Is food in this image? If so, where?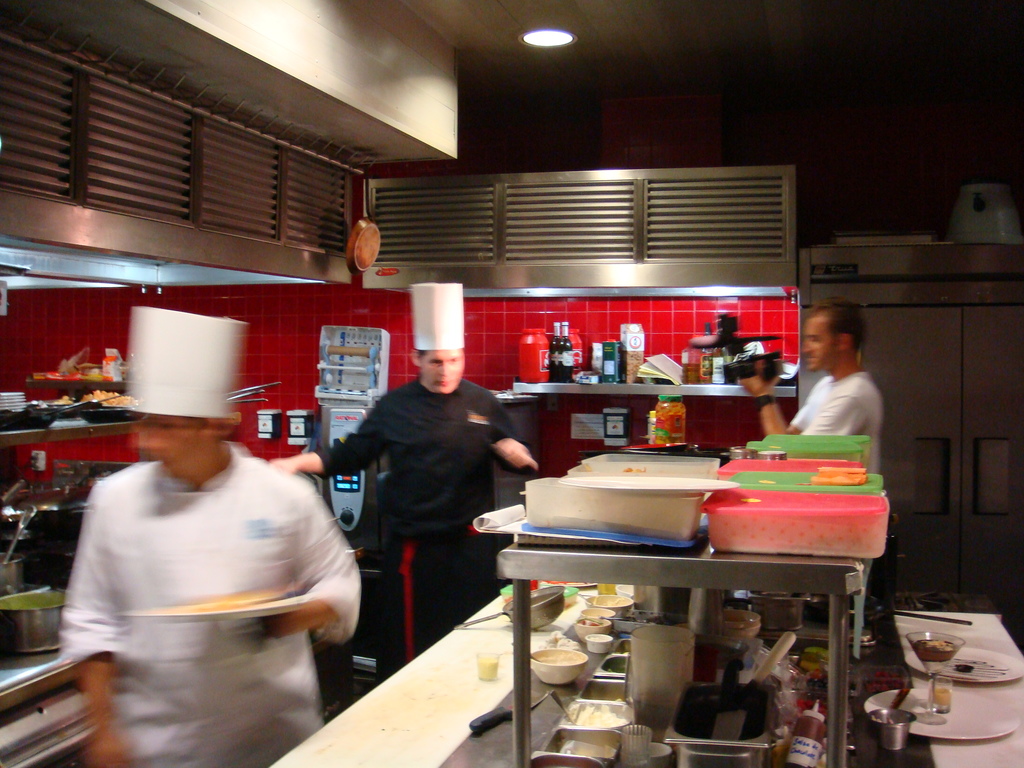
Yes, at (left=78, top=362, right=108, bottom=384).
